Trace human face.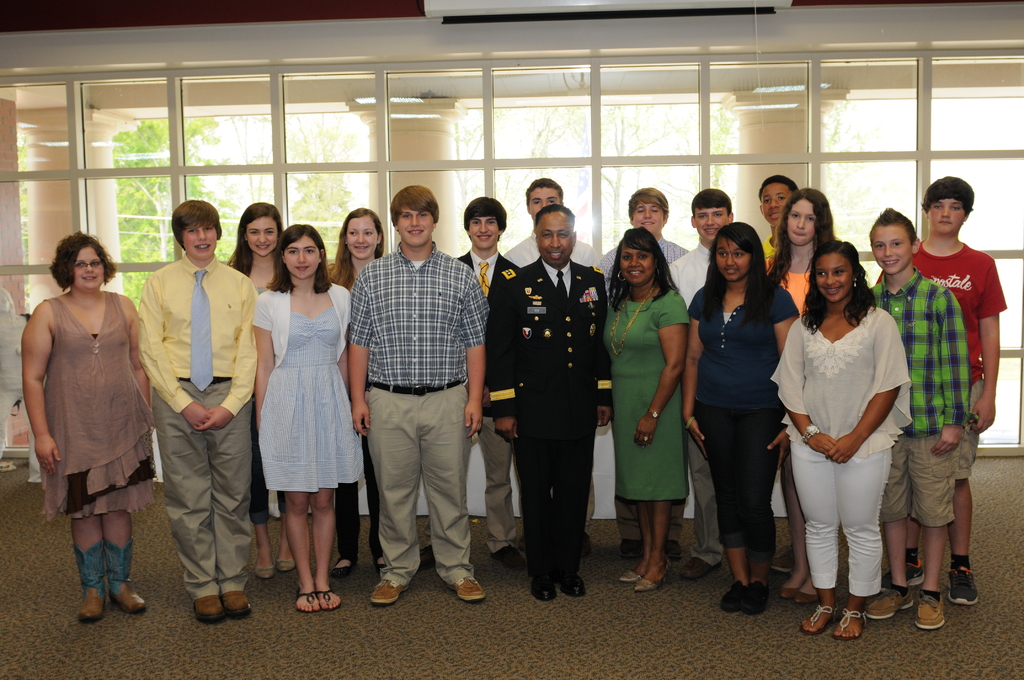
Traced to pyautogui.locateOnScreen(534, 216, 574, 268).
